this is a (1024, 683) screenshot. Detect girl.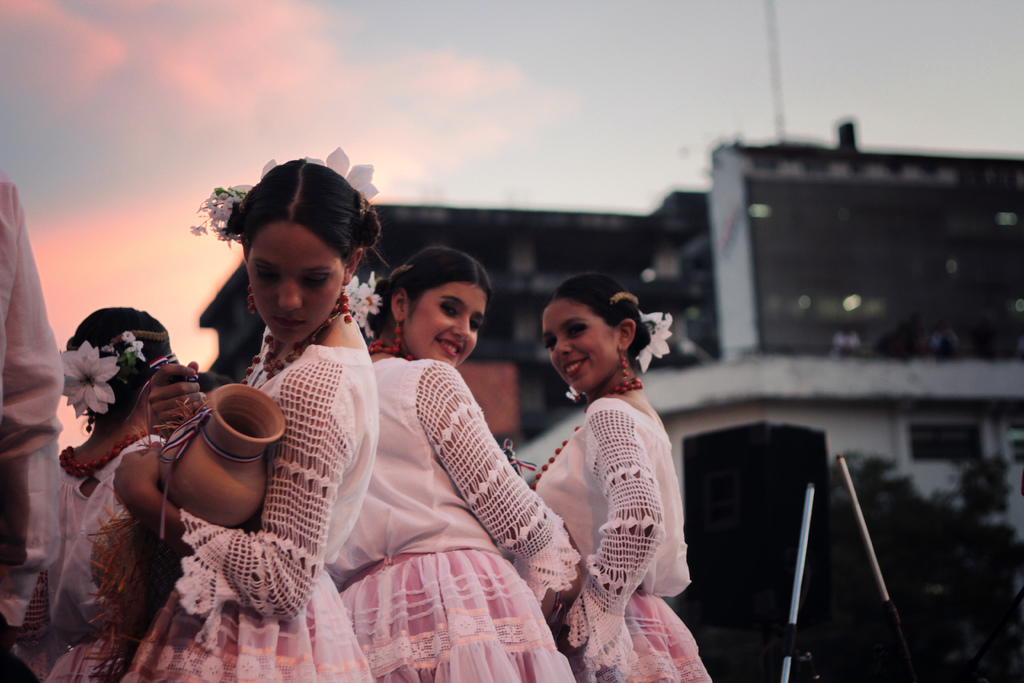
pyautogui.locateOnScreen(19, 306, 181, 682).
